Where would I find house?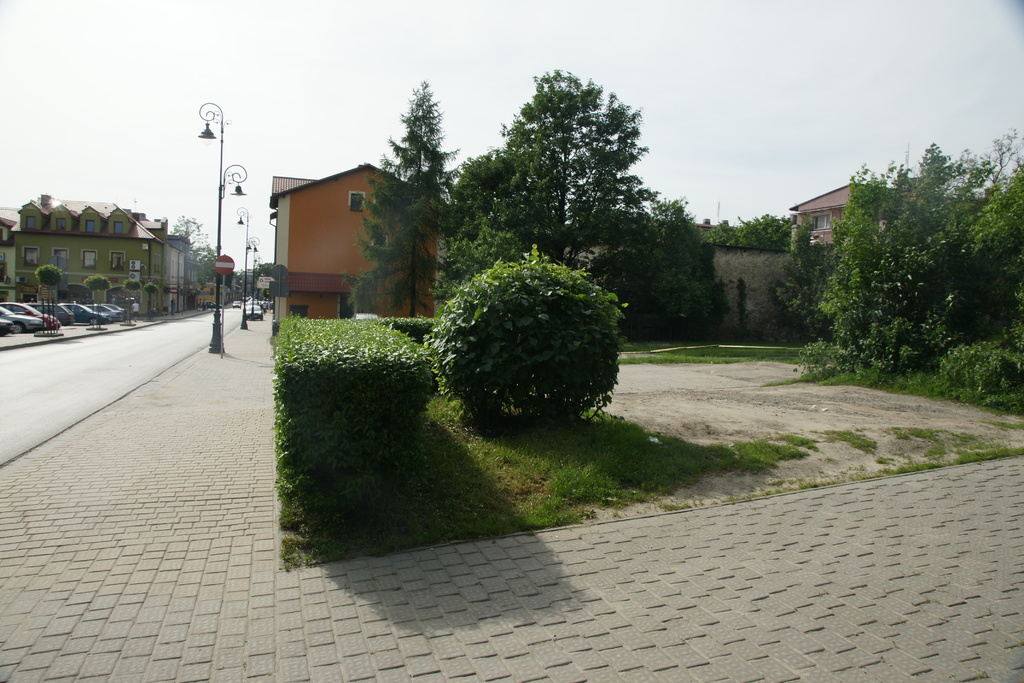
At x1=0, y1=215, x2=17, y2=308.
